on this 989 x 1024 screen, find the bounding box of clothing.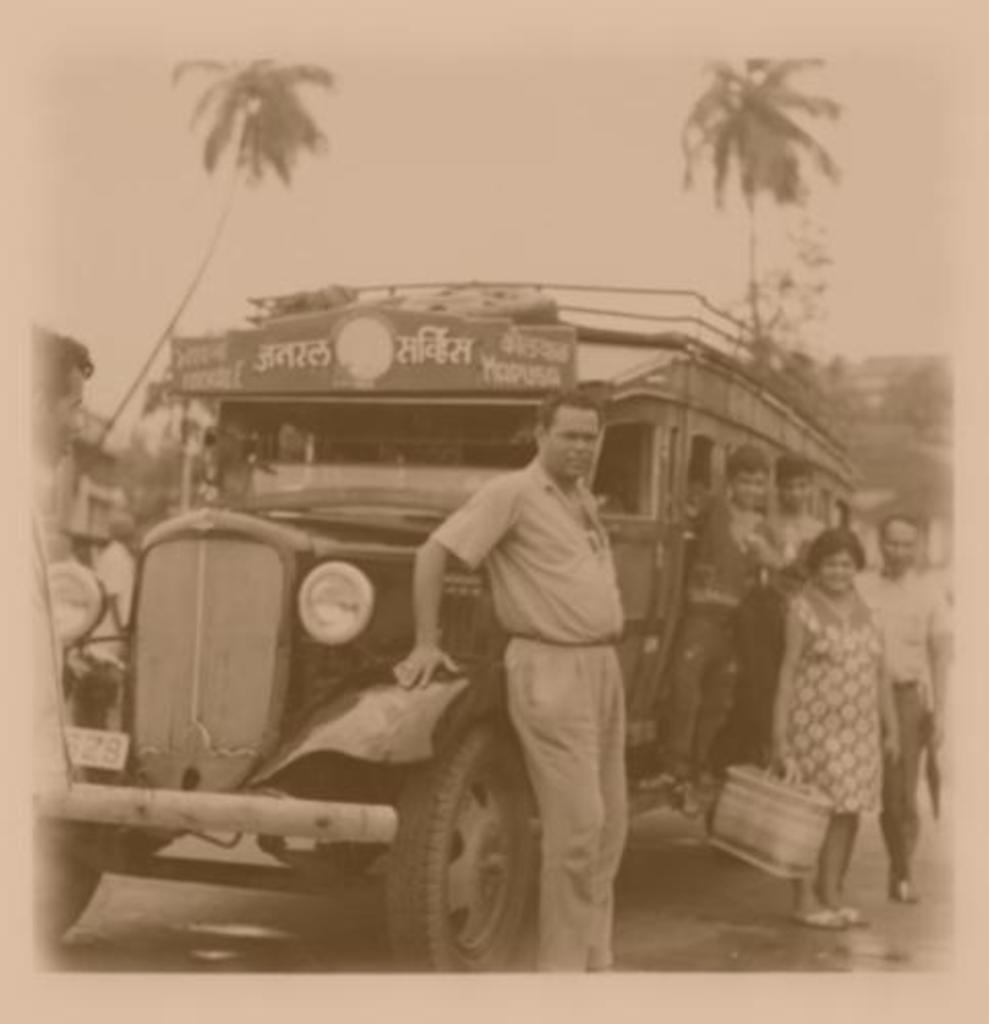
Bounding box: bbox=[20, 483, 94, 813].
